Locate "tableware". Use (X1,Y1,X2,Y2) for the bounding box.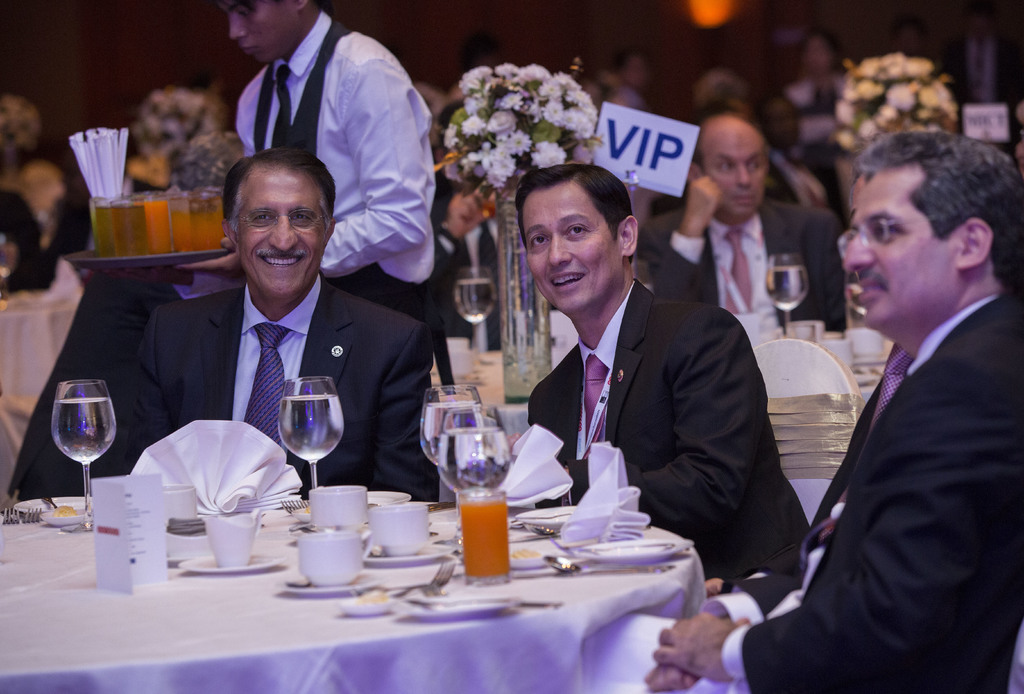
(279,375,342,490).
